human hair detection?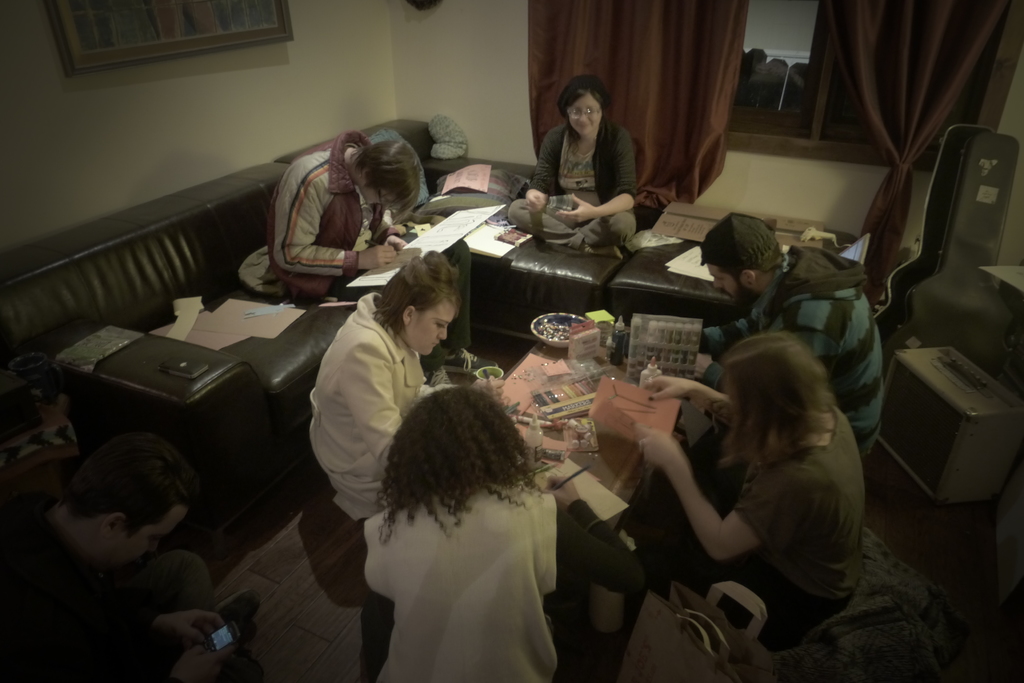
(left=557, top=76, right=609, bottom=118)
